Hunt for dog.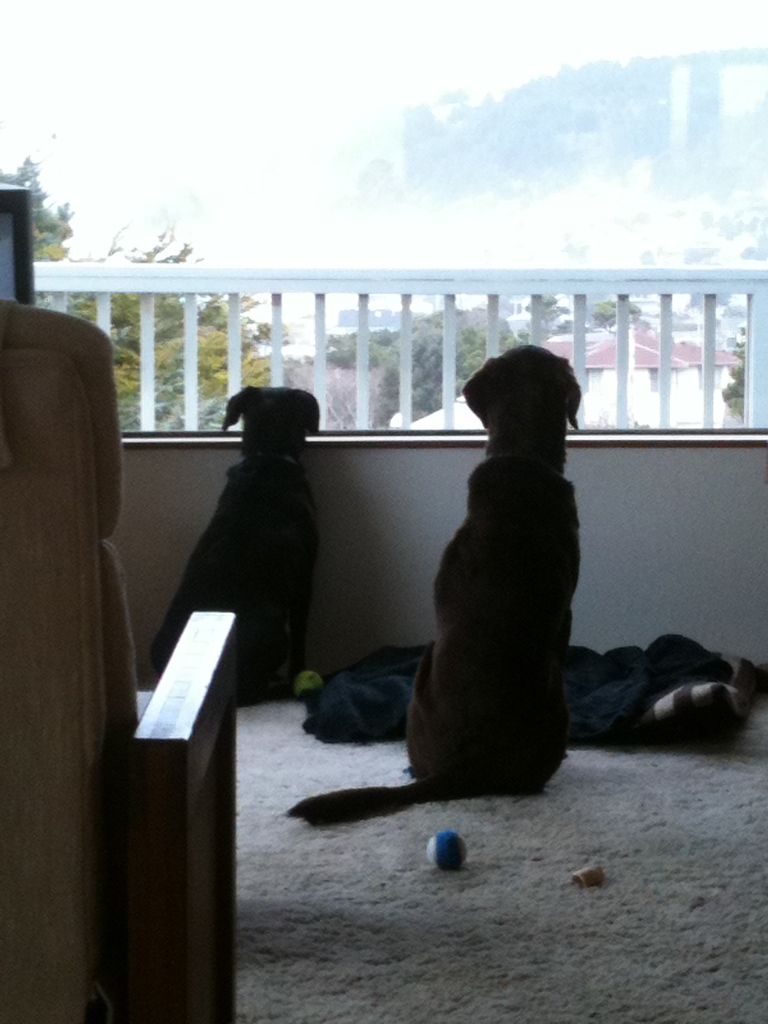
Hunted down at bbox=[287, 342, 604, 816].
